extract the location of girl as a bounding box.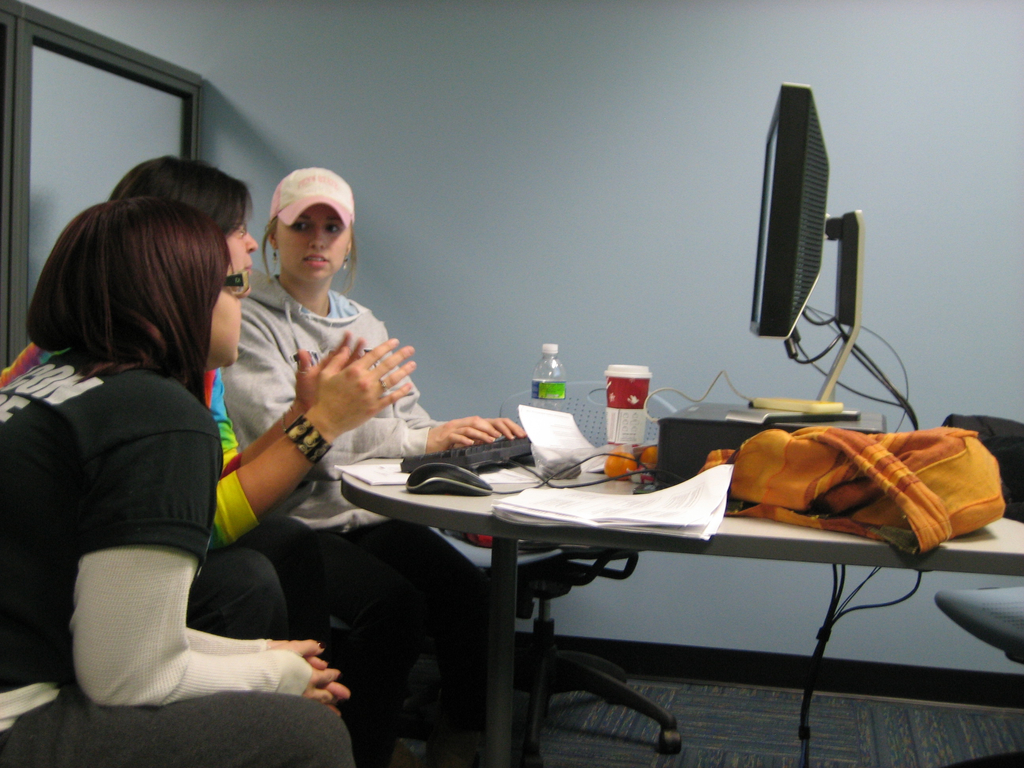
(0, 150, 324, 640).
